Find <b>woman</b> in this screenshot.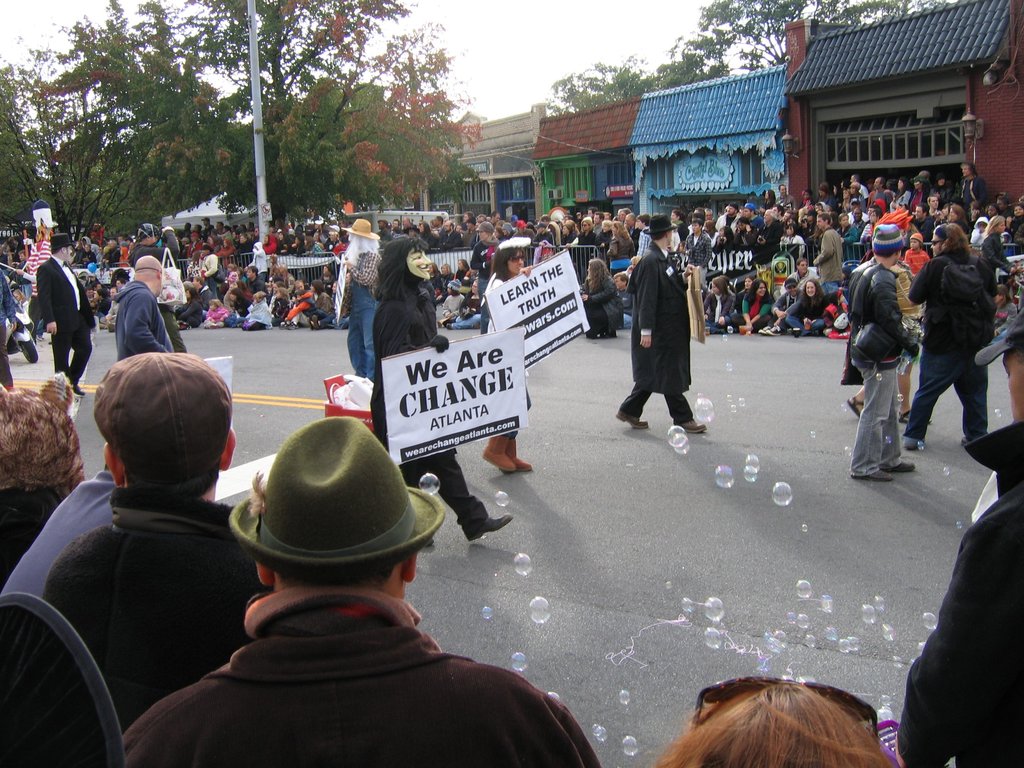
The bounding box for <b>woman</b> is {"x1": 909, "y1": 174, "x2": 934, "y2": 214}.
